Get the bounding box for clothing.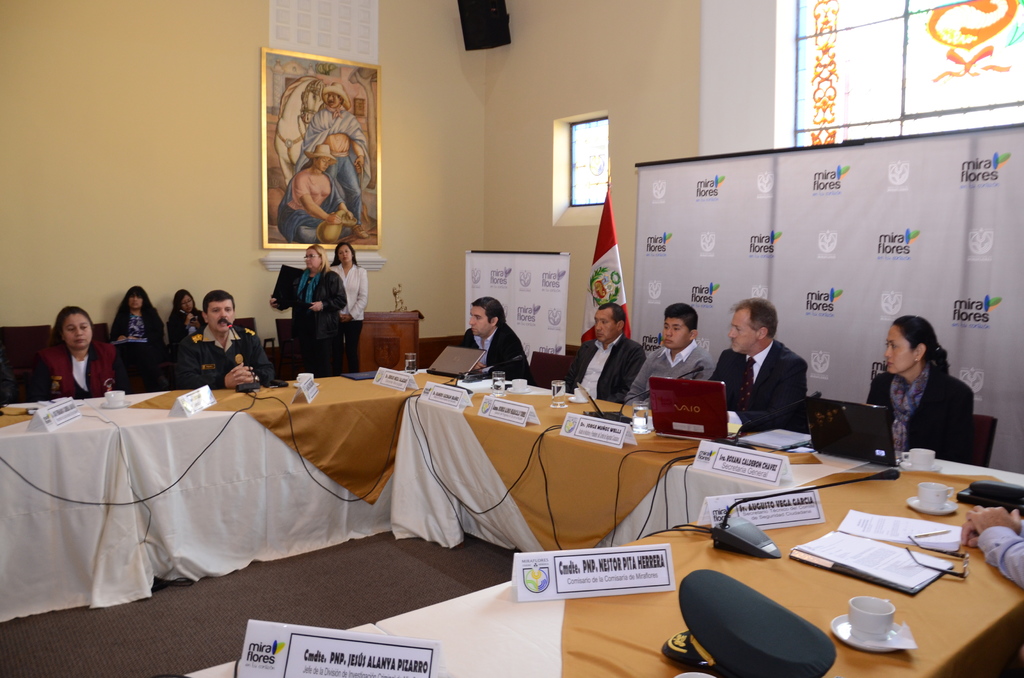
<box>29,307,104,397</box>.
